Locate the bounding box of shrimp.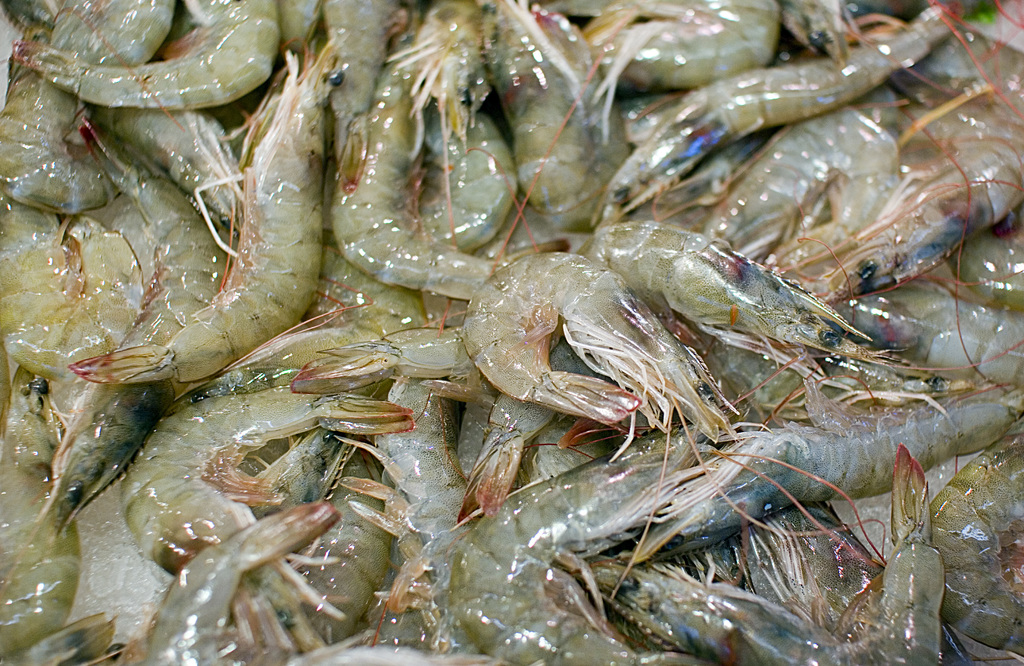
Bounding box: [left=331, top=48, right=513, bottom=304].
